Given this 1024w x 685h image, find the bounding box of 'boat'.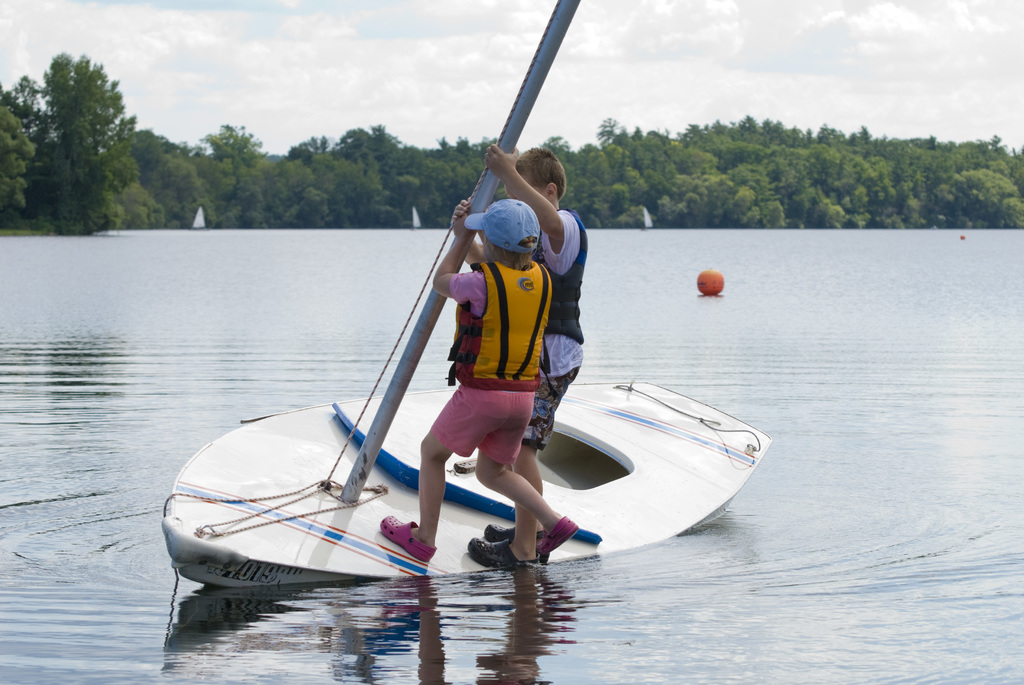
136/193/749/607.
